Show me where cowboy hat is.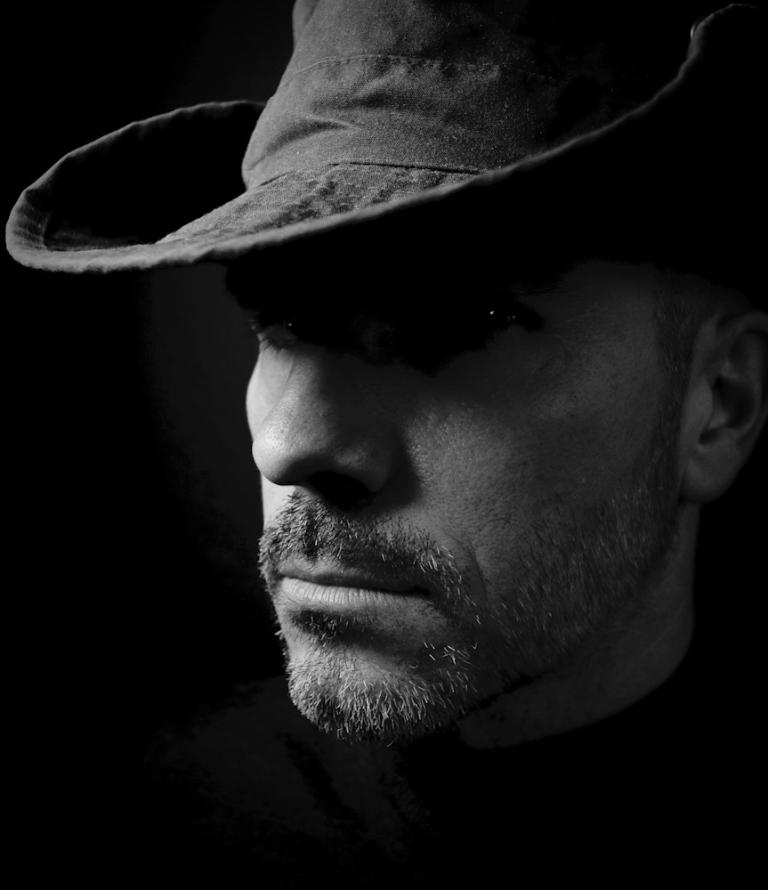
cowboy hat is at {"x1": 0, "y1": 0, "x2": 744, "y2": 268}.
